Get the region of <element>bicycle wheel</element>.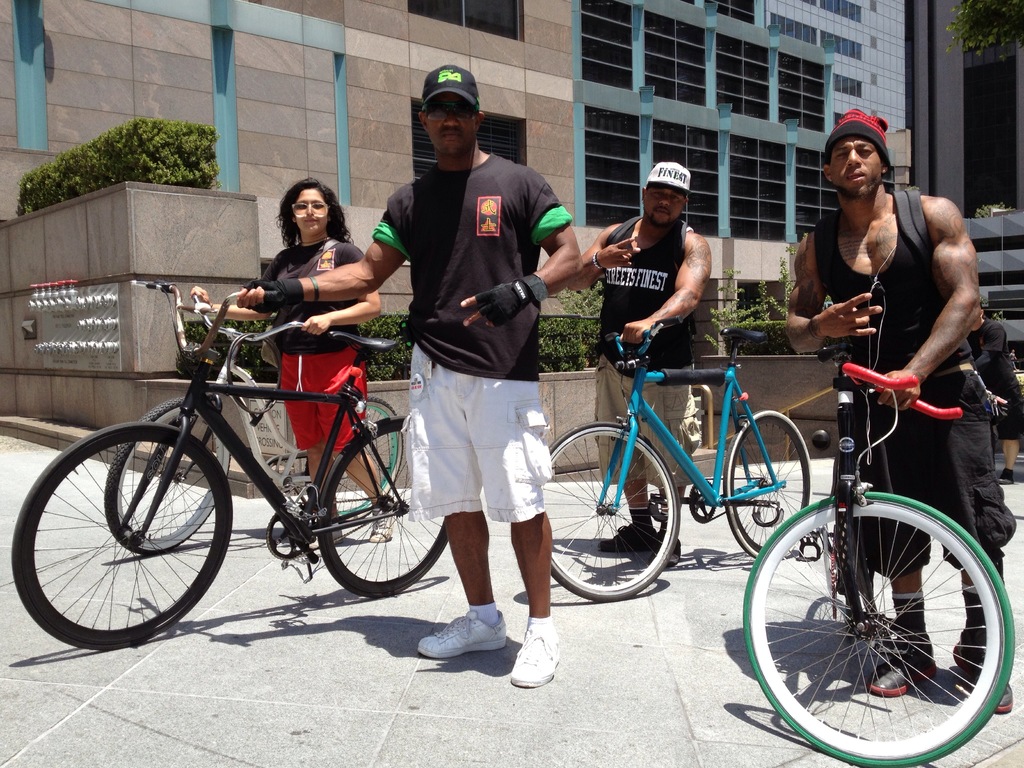
box(106, 397, 230, 553).
